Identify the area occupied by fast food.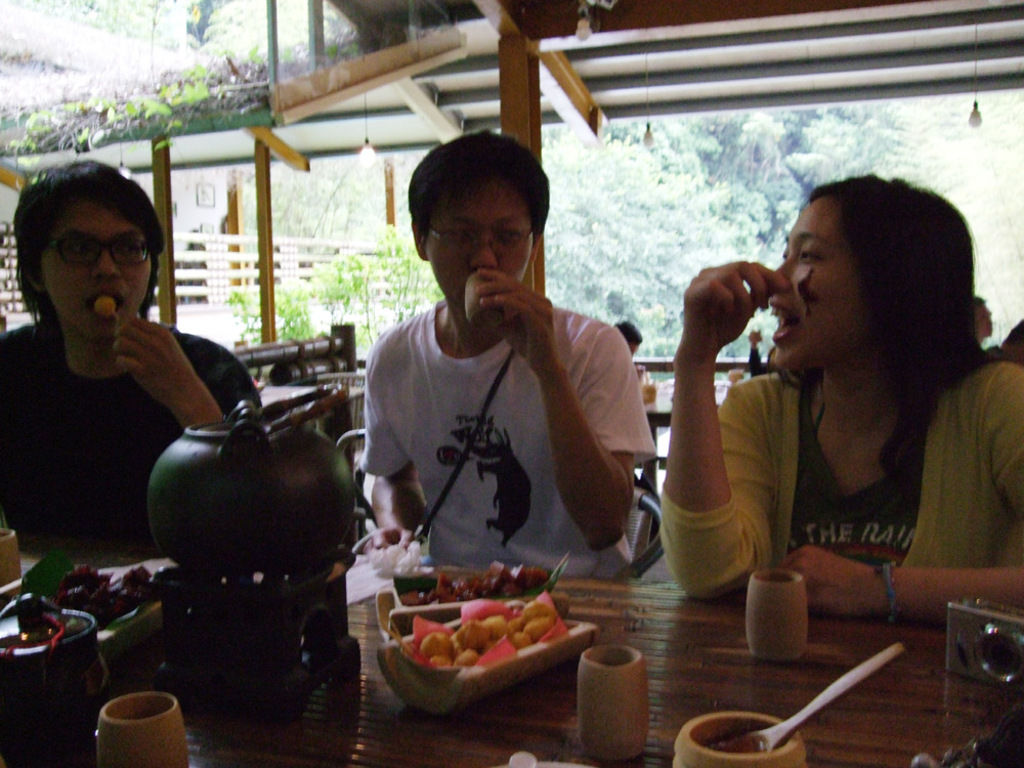
Area: {"left": 62, "top": 560, "right": 147, "bottom": 618}.
